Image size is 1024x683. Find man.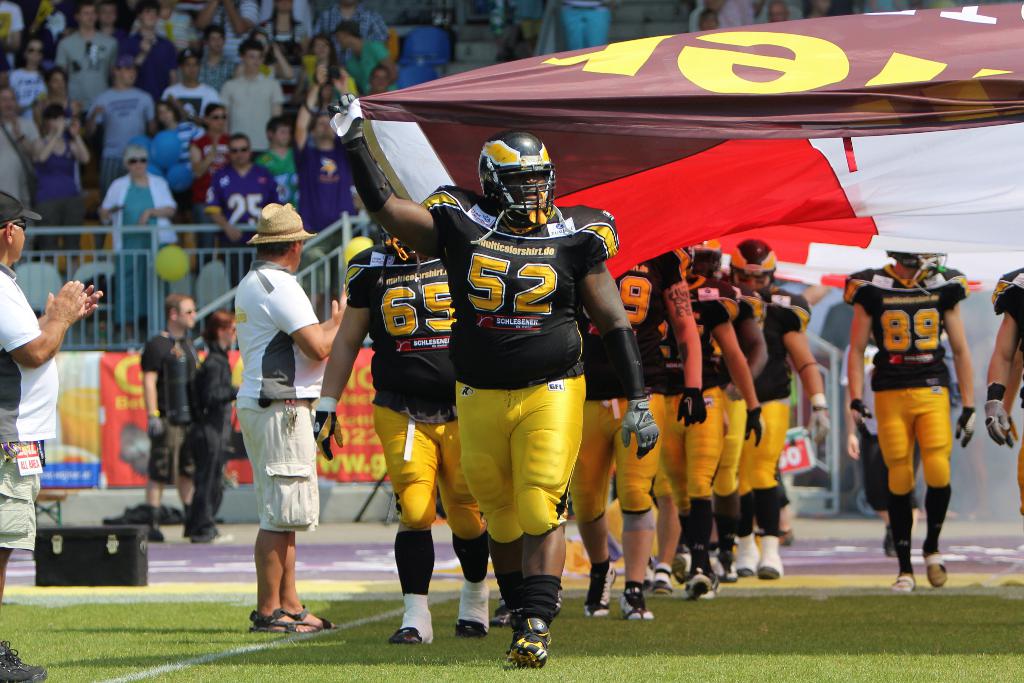
select_region(0, 188, 105, 682).
